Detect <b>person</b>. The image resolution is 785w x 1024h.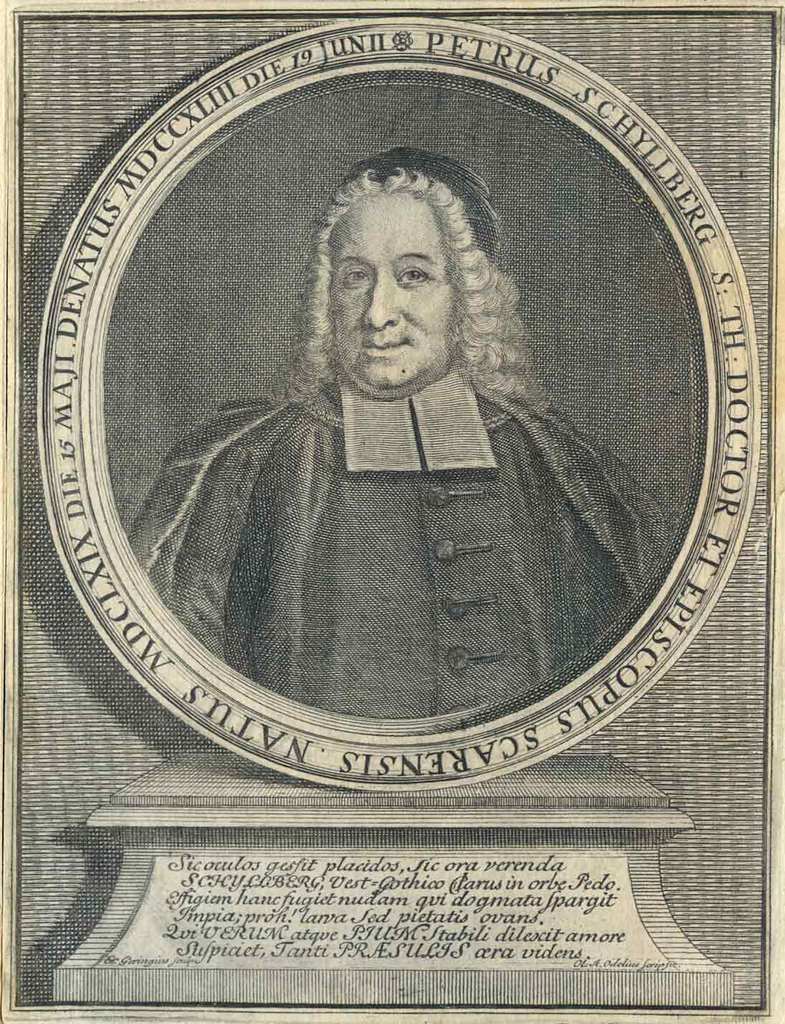
x1=125 y1=148 x2=672 y2=717.
